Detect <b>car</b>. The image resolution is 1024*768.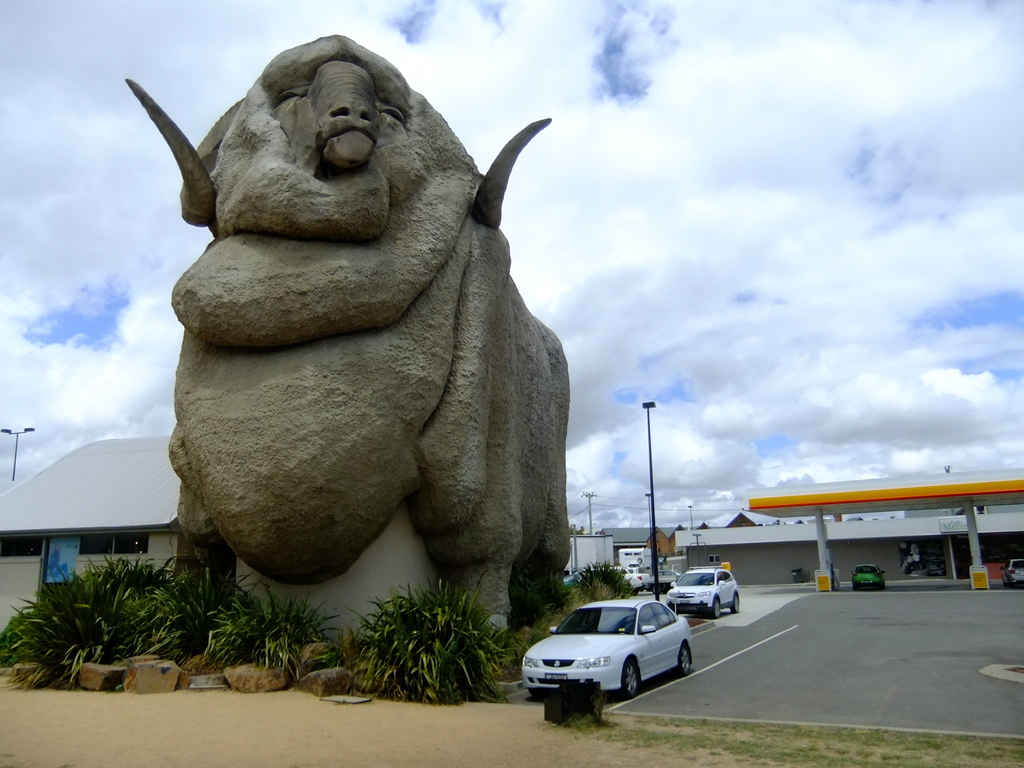
<box>662,564,742,623</box>.
